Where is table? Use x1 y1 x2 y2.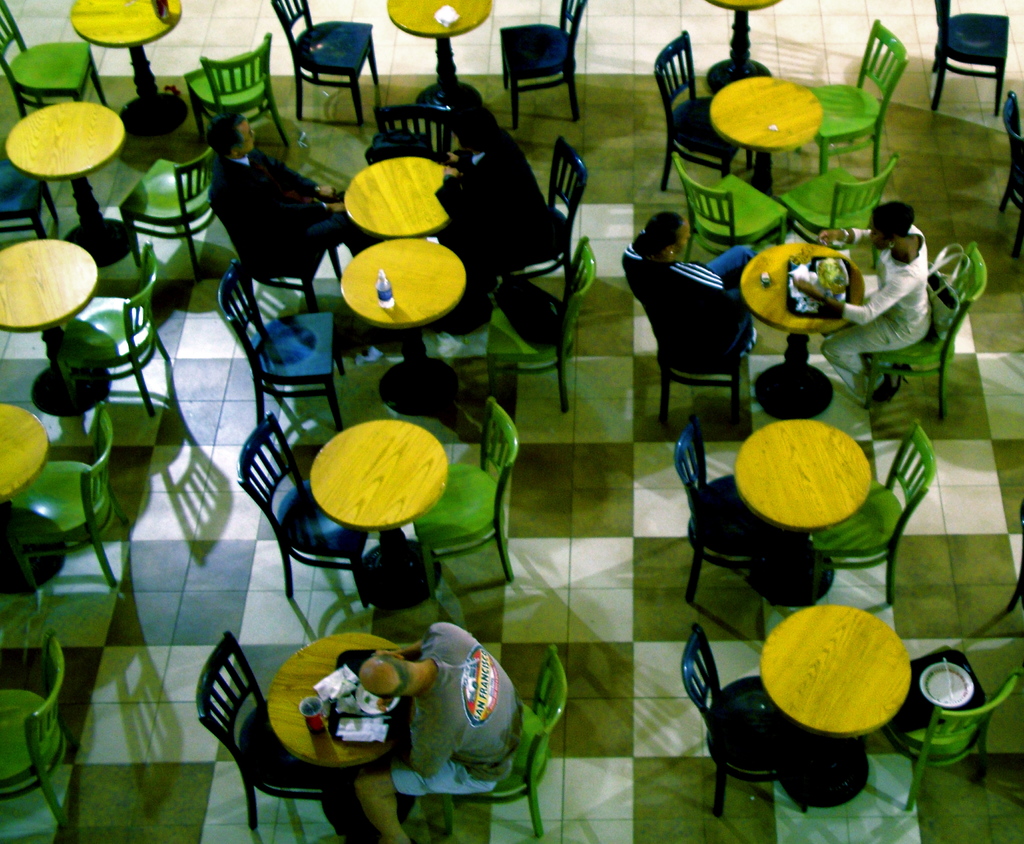
69 0 184 140.
